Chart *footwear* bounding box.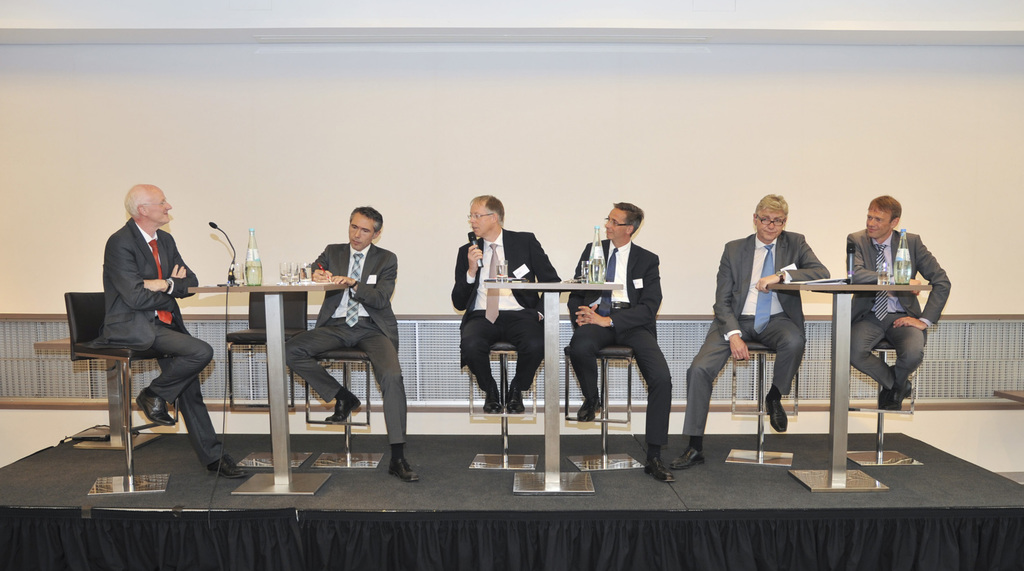
Charted: 327,390,362,424.
